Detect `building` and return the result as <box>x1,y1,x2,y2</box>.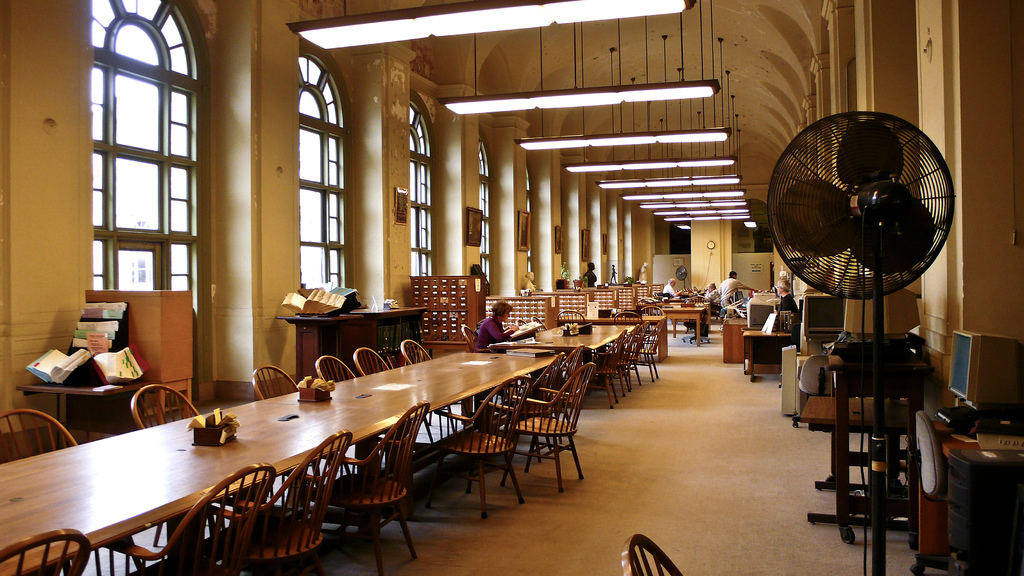
<box>0,0,1023,575</box>.
